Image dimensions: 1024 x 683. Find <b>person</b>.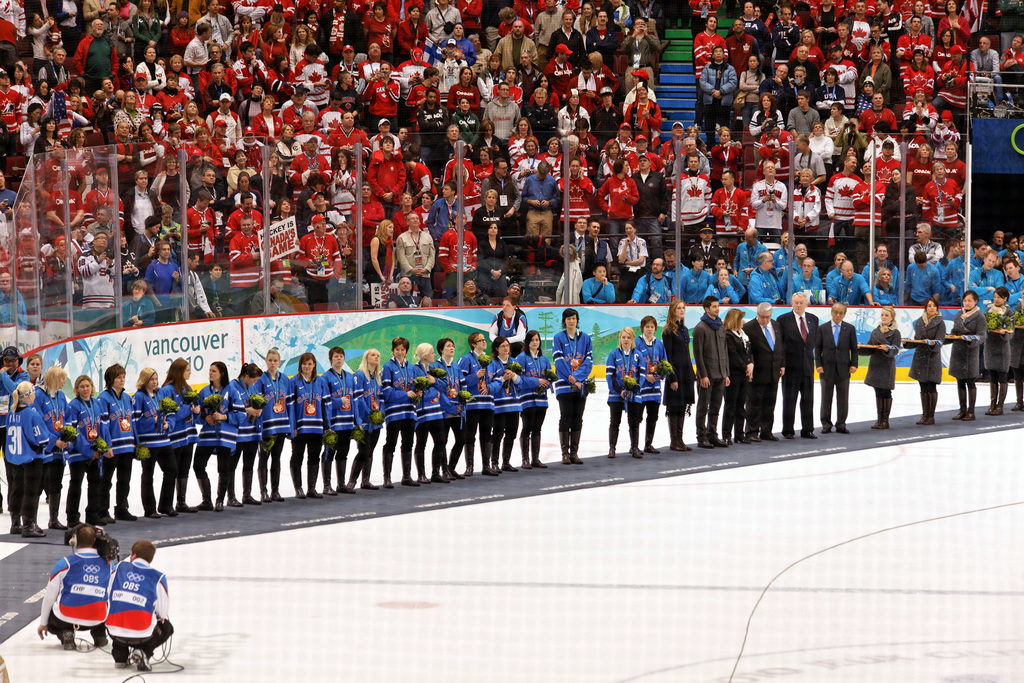
rect(714, 306, 751, 447).
